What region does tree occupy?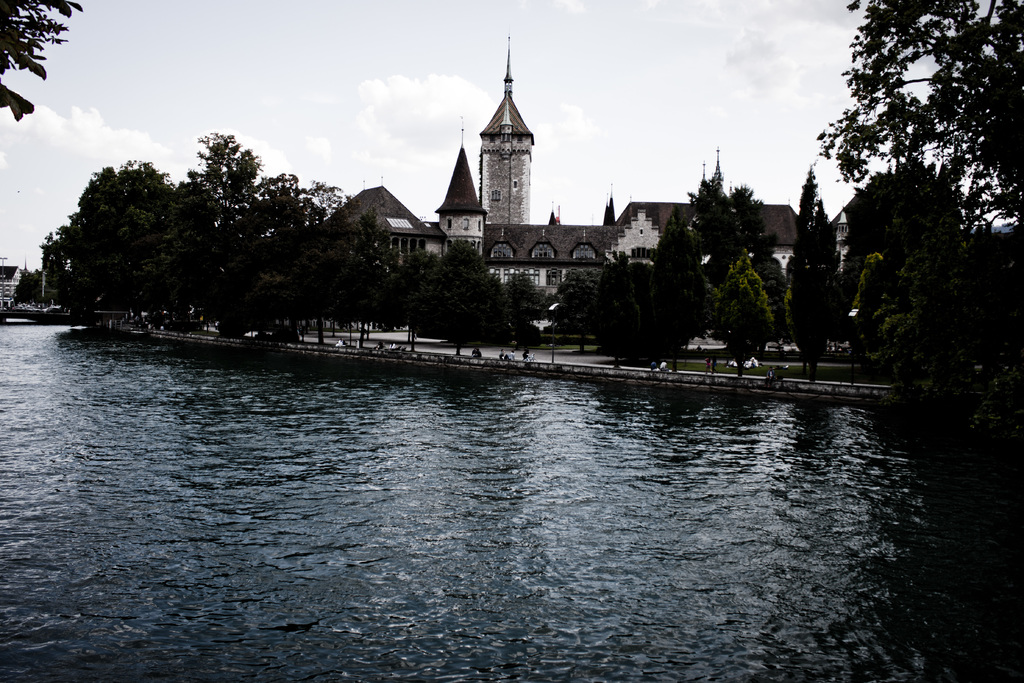
(0,0,88,123).
